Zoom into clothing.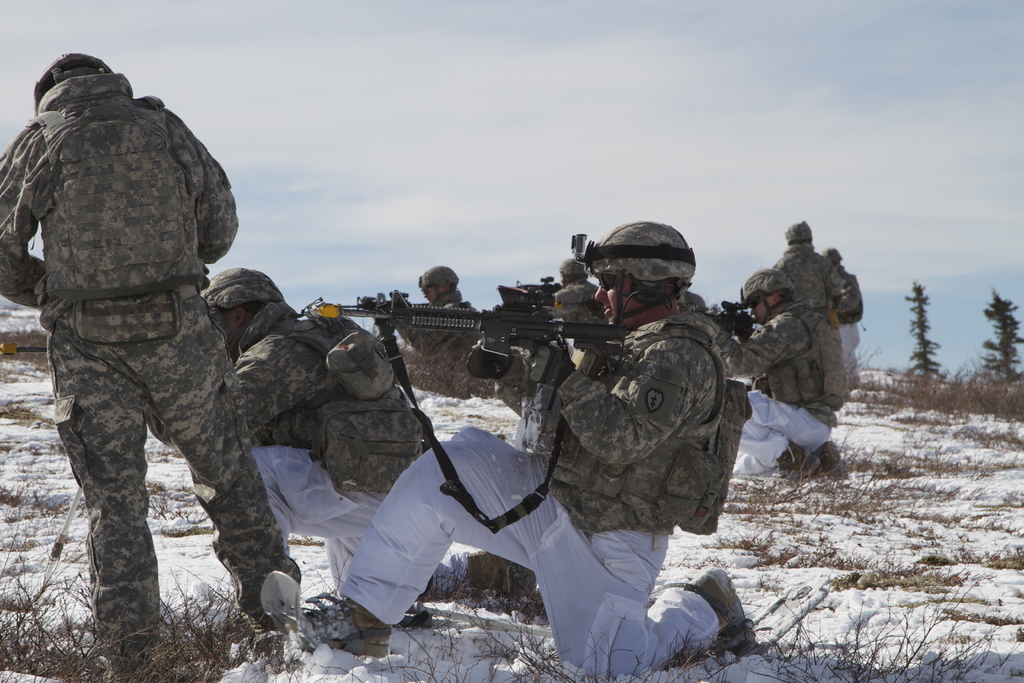
Zoom target: crop(335, 299, 717, 679).
